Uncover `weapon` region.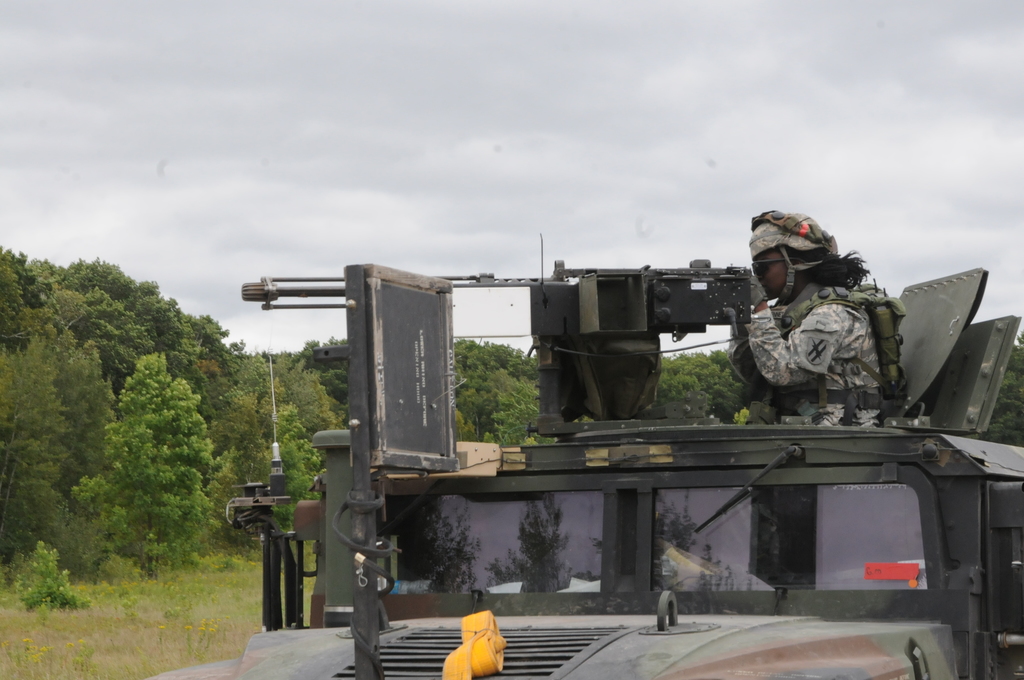
Uncovered: {"x1": 273, "y1": 230, "x2": 849, "y2": 576}.
